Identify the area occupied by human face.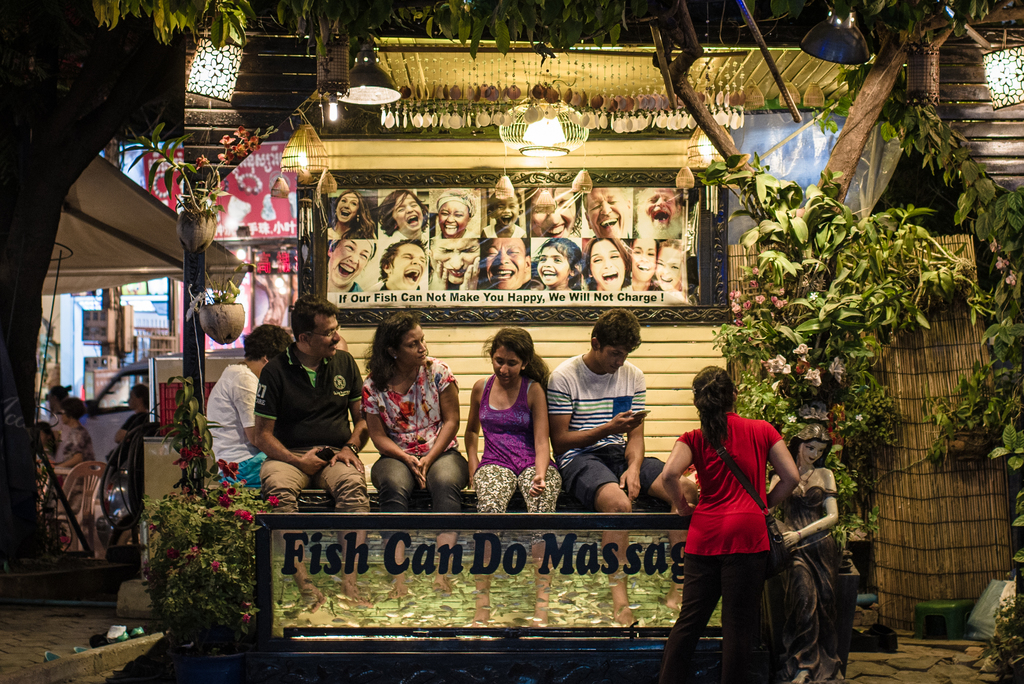
Area: (x1=311, y1=314, x2=341, y2=355).
